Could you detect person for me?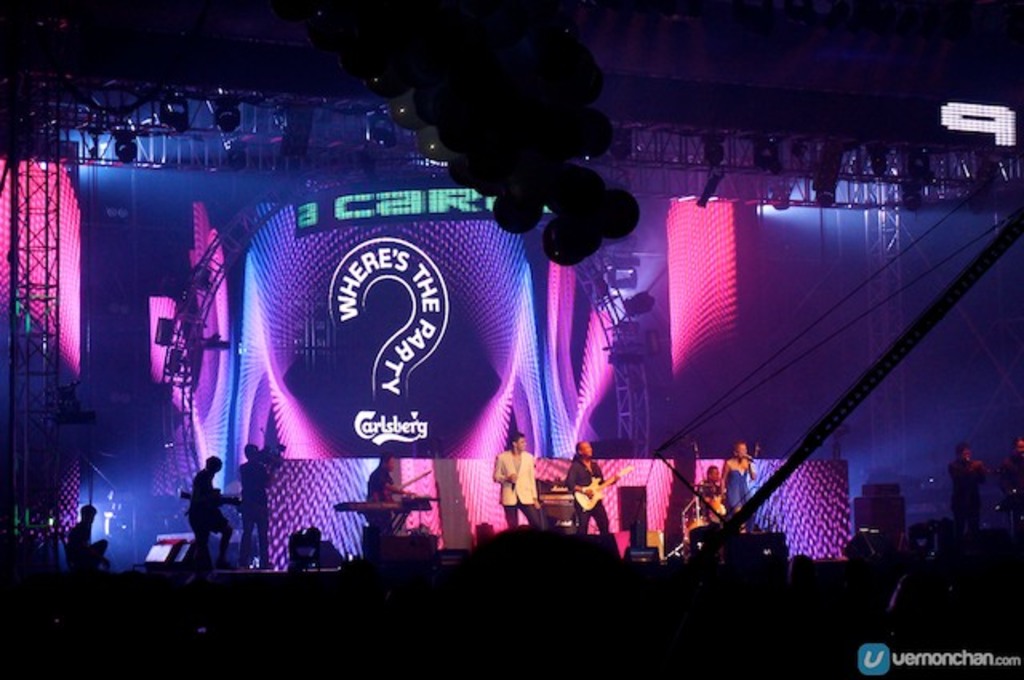
Detection result: [568, 438, 611, 533].
